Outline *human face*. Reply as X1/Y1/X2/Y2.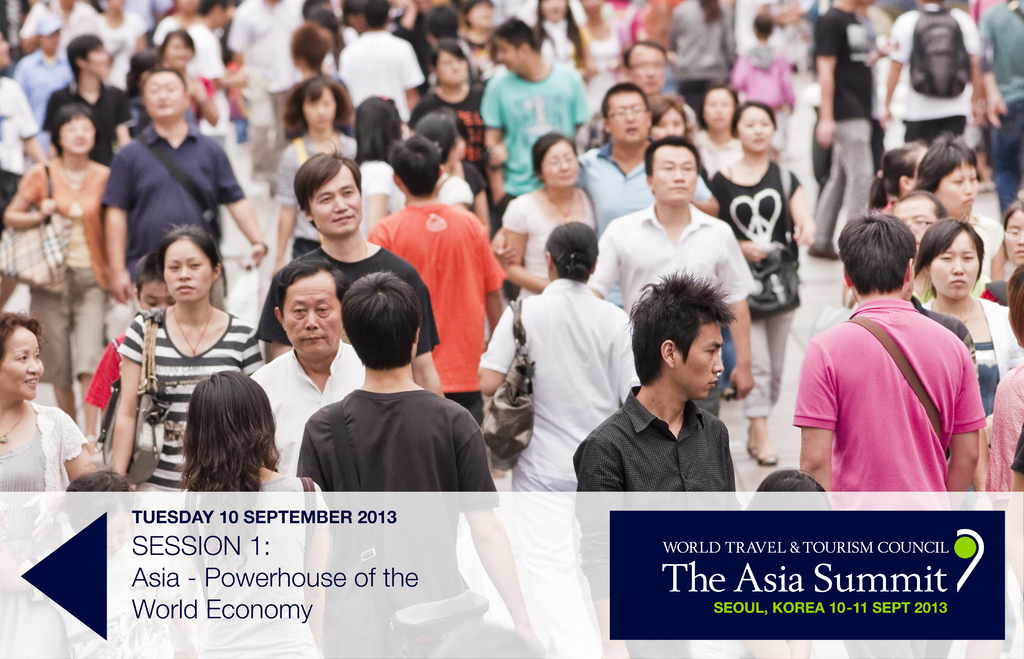
163/236/216/303.
